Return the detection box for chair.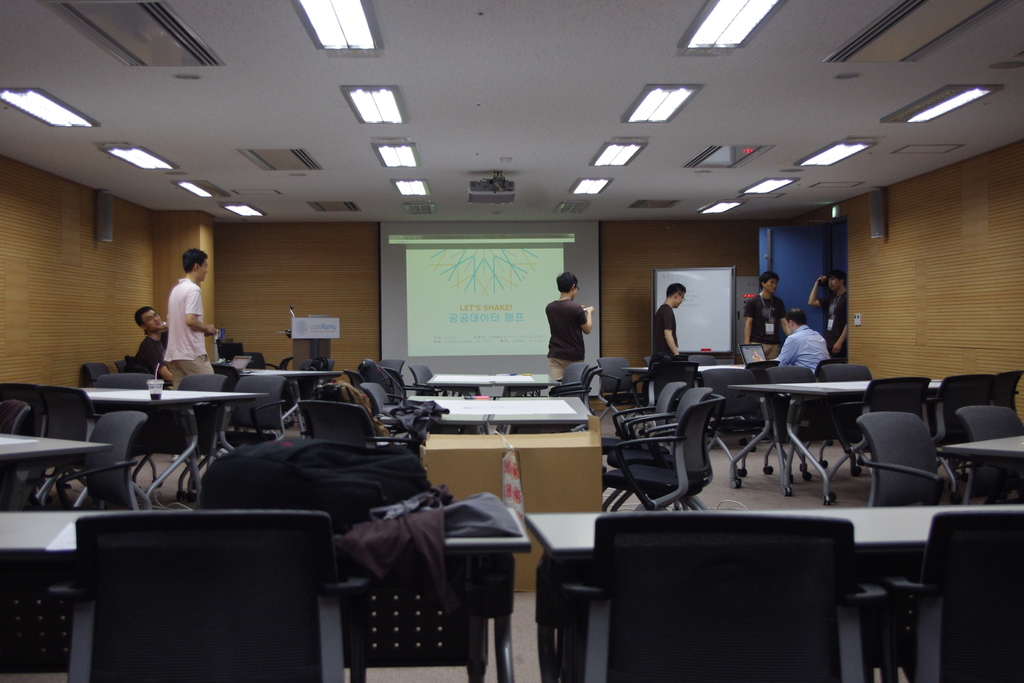
[866, 509, 1023, 682].
